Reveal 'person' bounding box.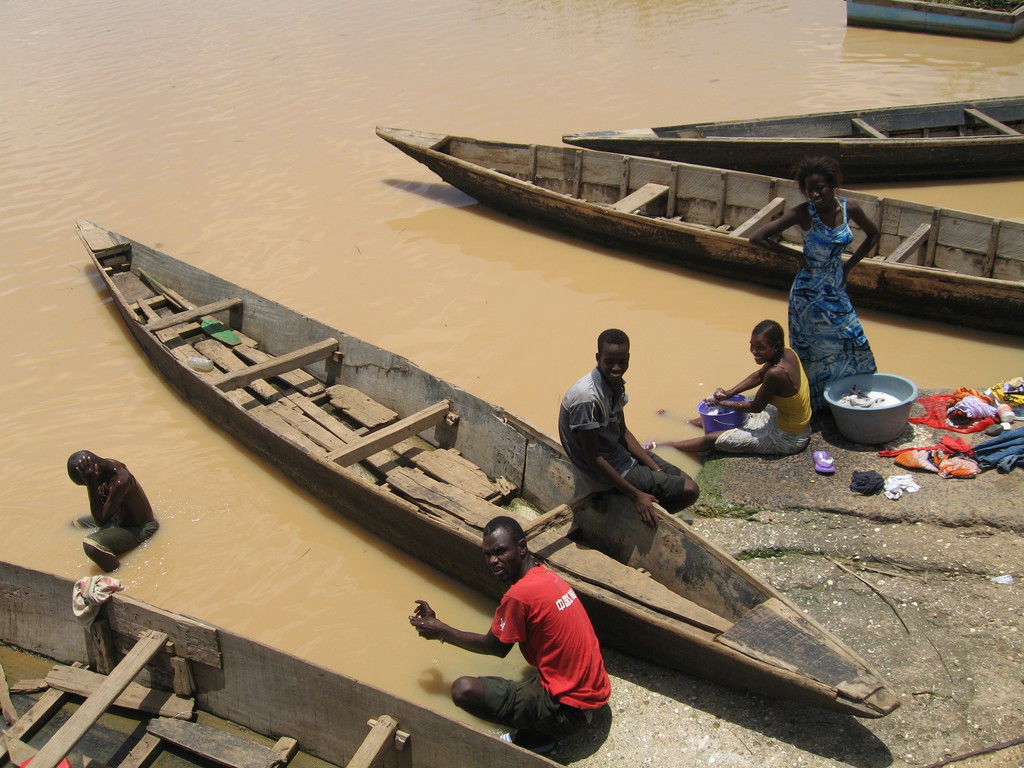
Revealed: 750/157/880/400.
